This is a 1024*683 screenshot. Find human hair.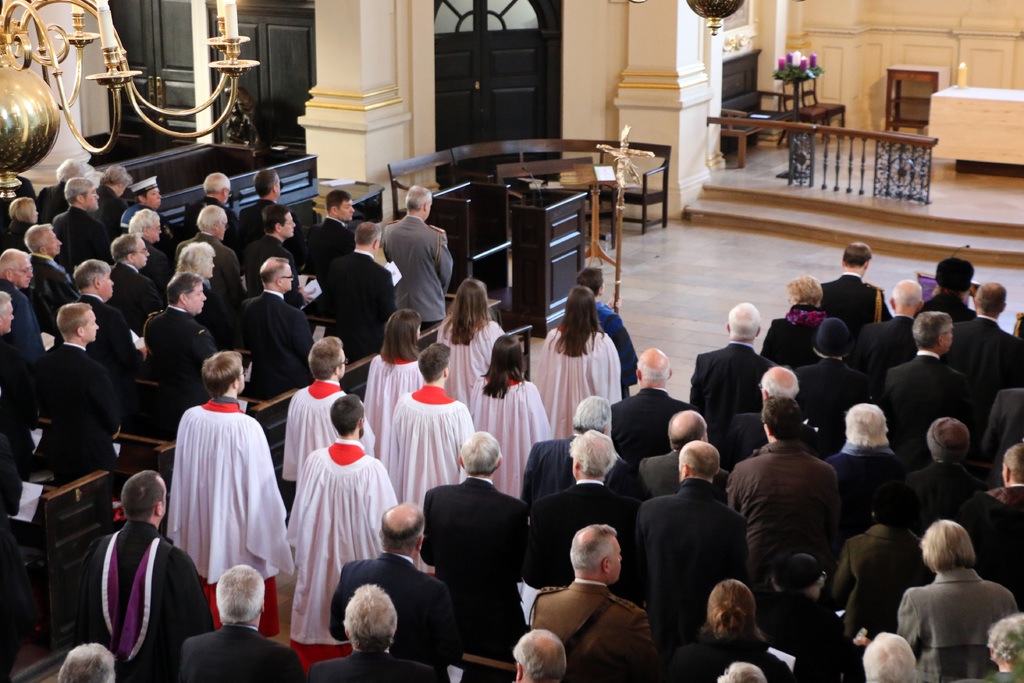
Bounding box: locate(913, 313, 952, 350).
